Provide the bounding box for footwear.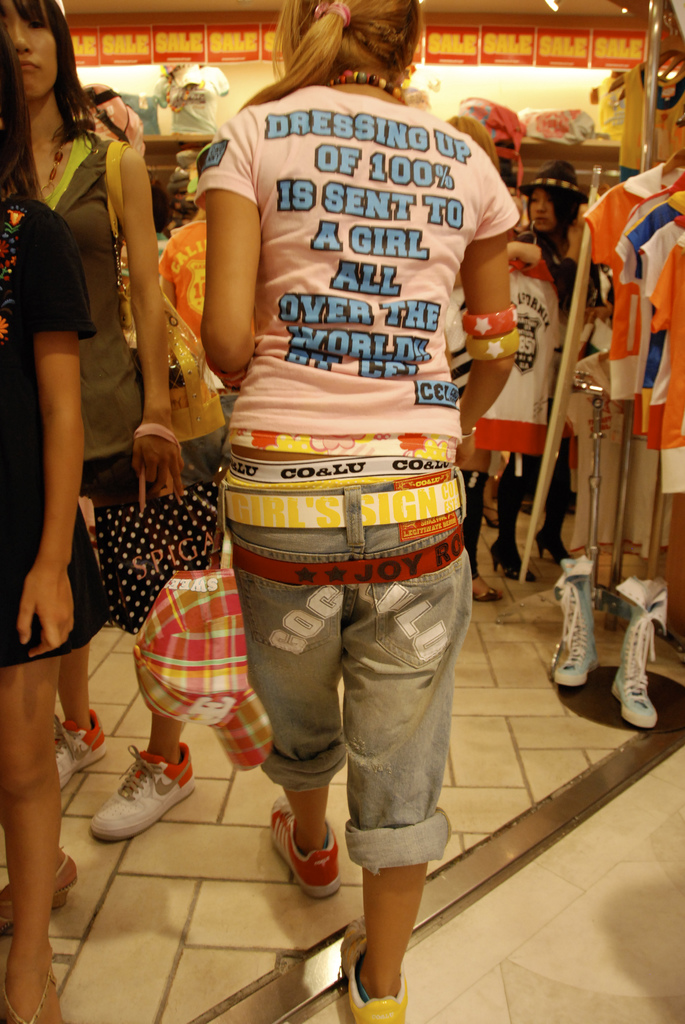
{"left": 533, "top": 515, "right": 565, "bottom": 568}.
